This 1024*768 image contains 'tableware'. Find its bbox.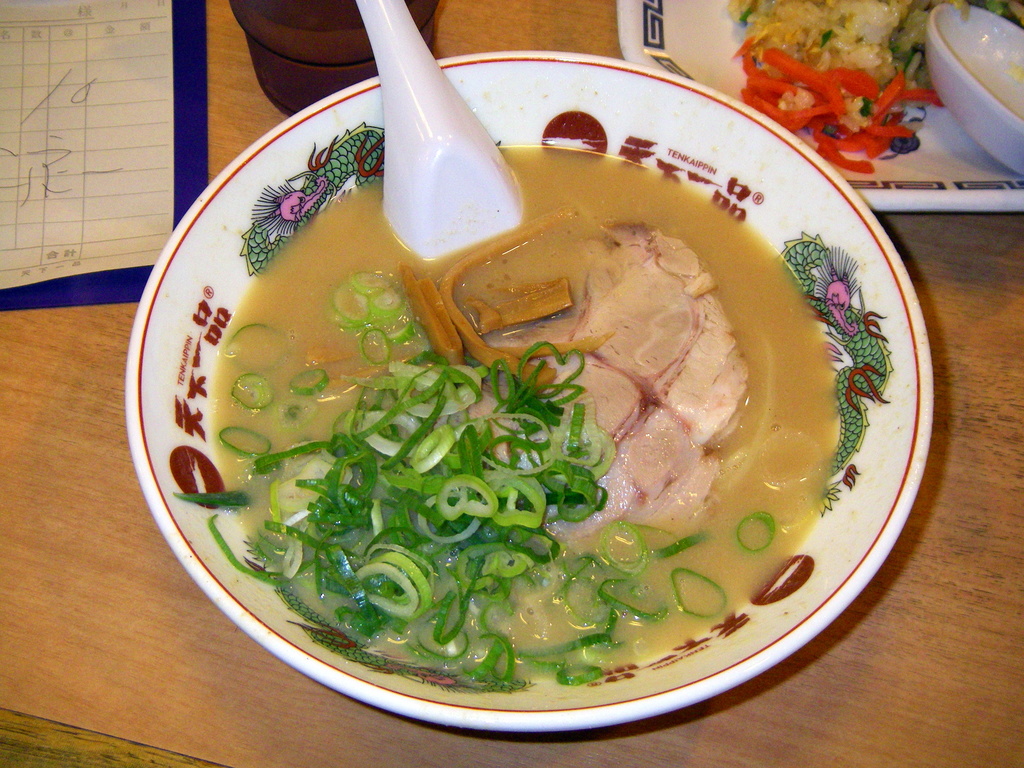
Rect(80, 69, 943, 716).
